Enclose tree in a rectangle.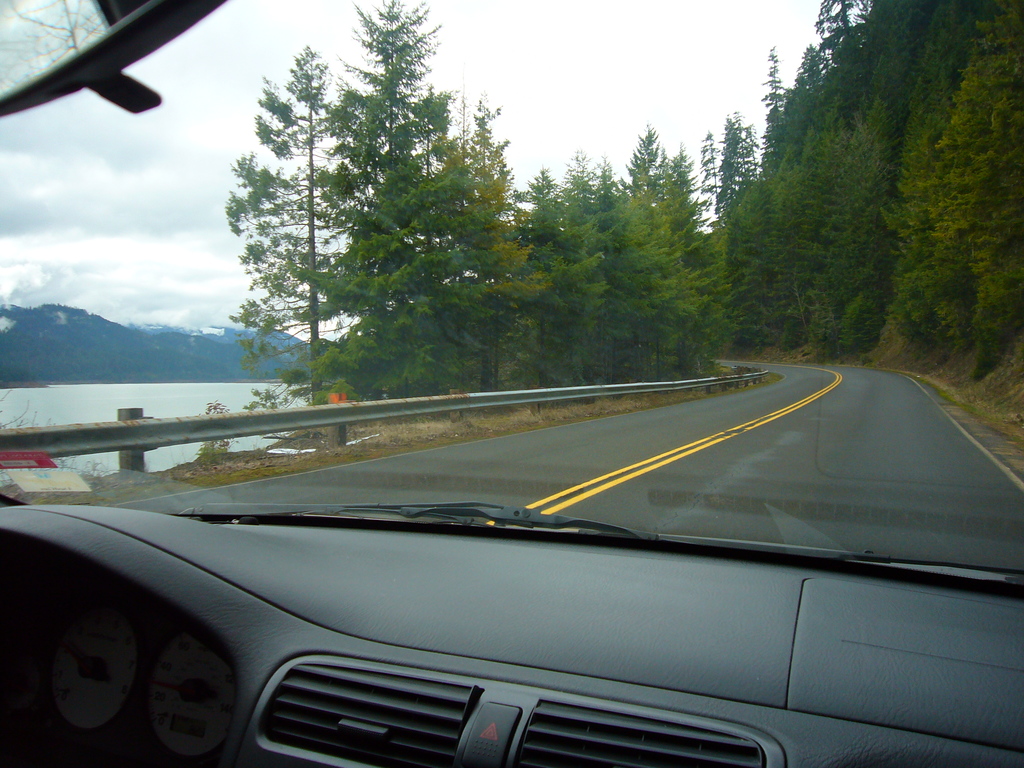
<region>798, 35, 833, 99</region>.
